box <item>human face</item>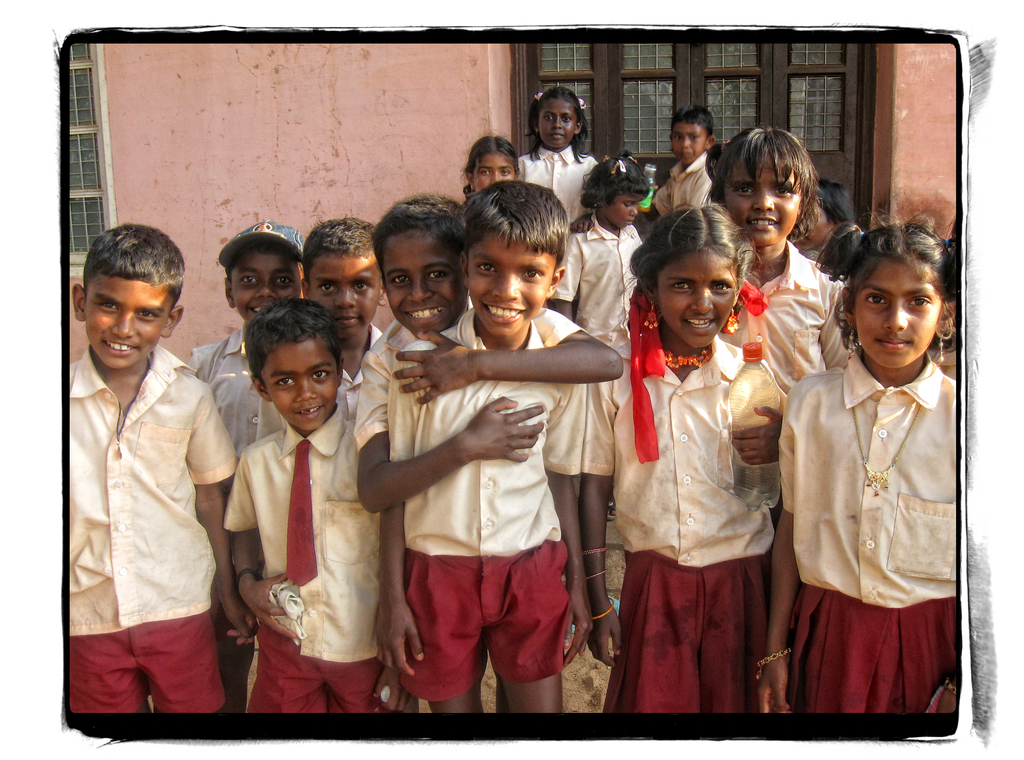
(608,197,641,228)
